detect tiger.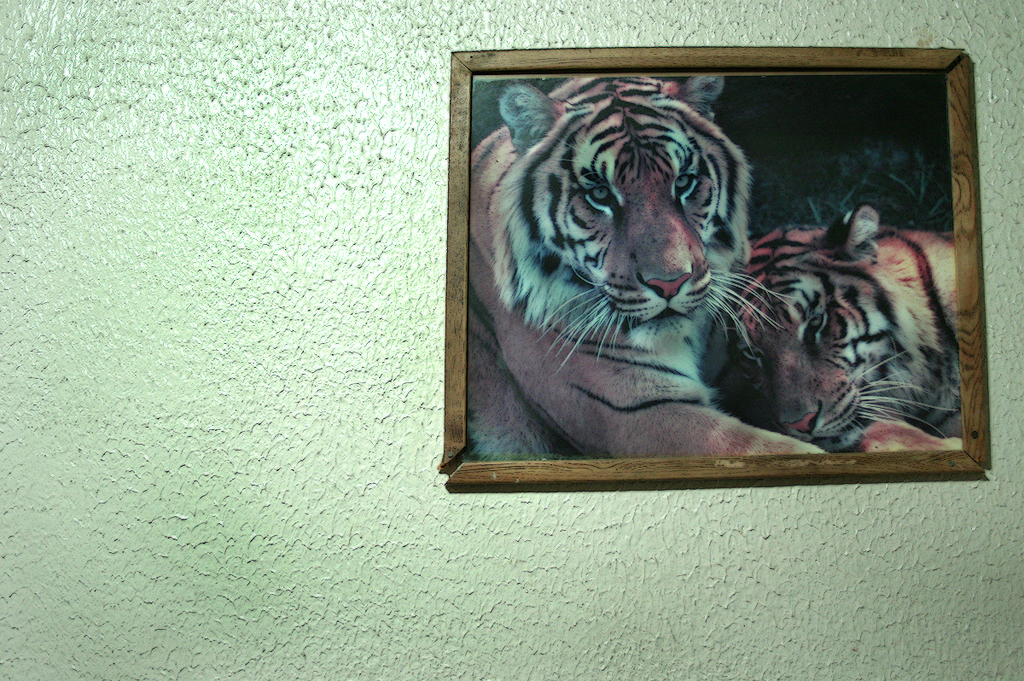
Detected at 716, 208, 965, 449.
